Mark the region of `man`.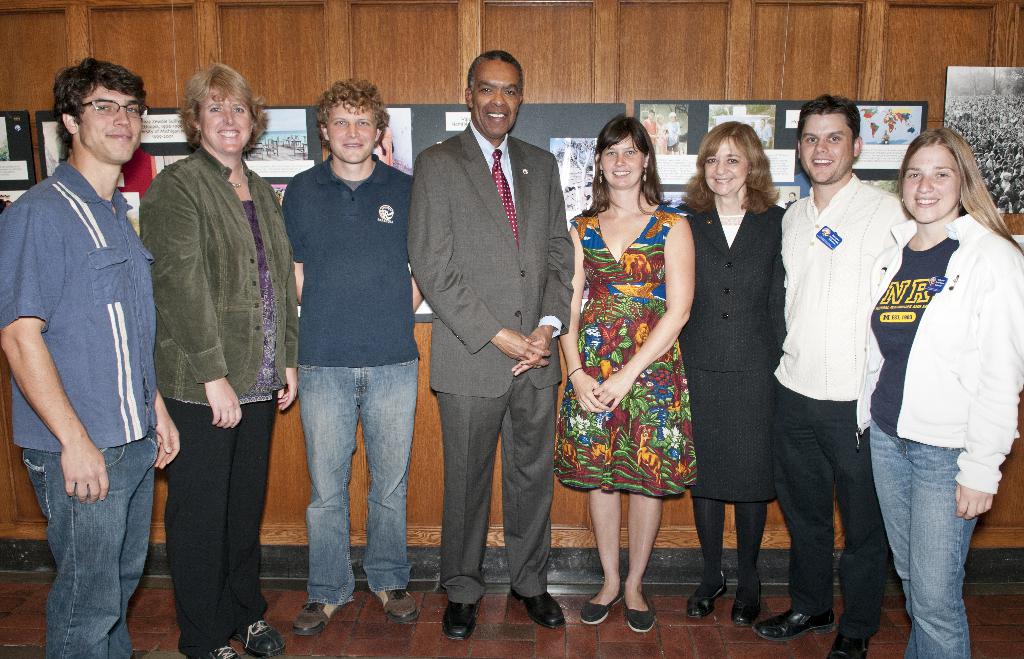
Region: 276,77,431,637.
